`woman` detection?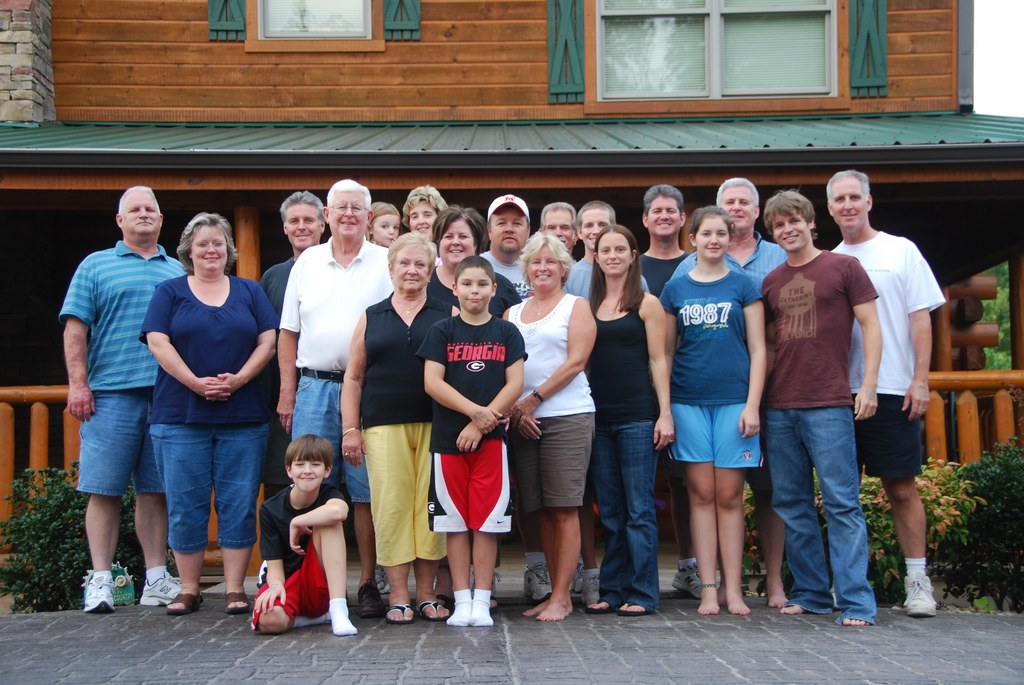
<box>332,225,459,633</box>
